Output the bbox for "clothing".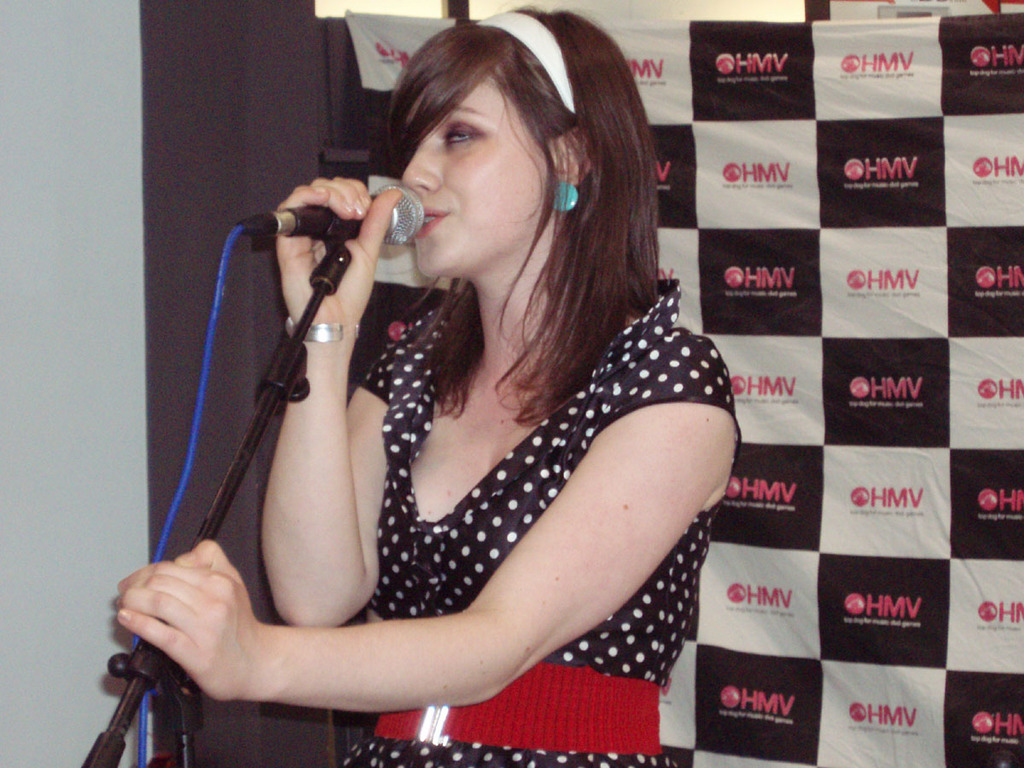
l=346, t=275, r=738, b=767.
